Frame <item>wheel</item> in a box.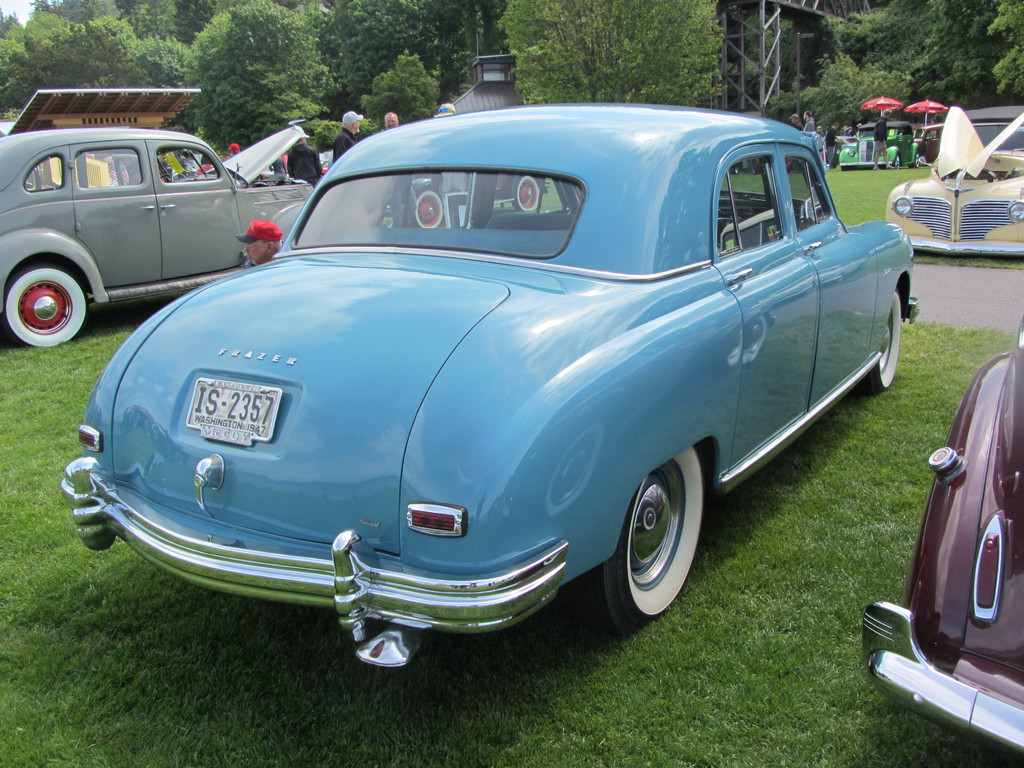
0 261 90 349.
